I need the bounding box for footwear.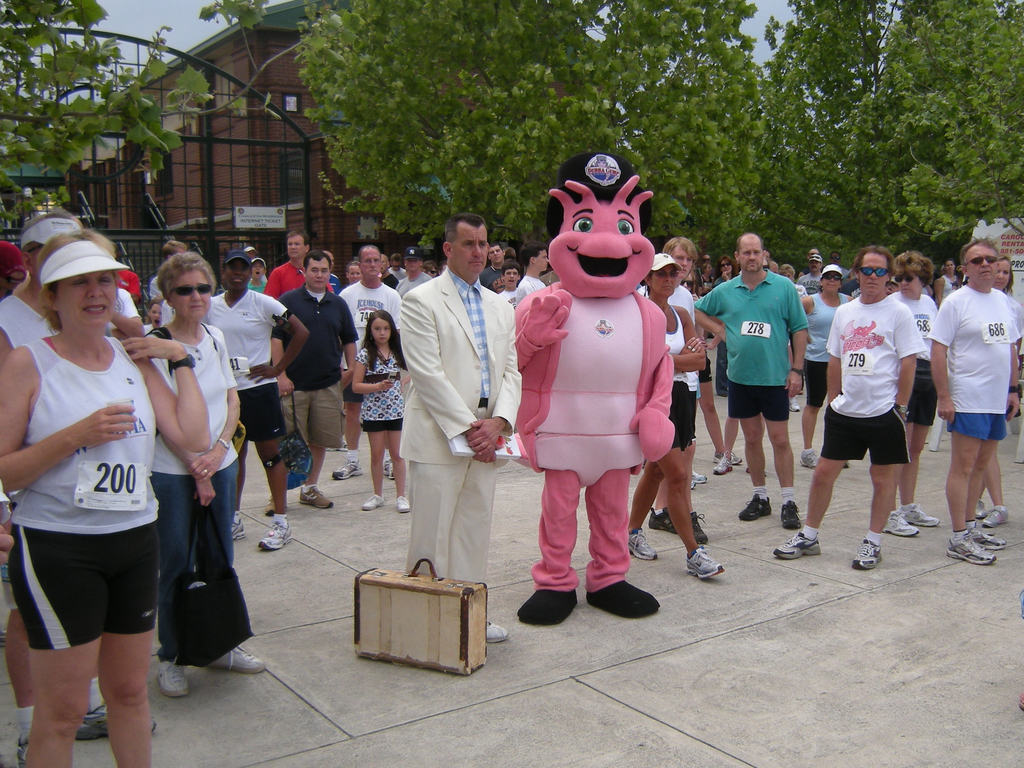
Here it is: locate(584, 580, 657, 619).
